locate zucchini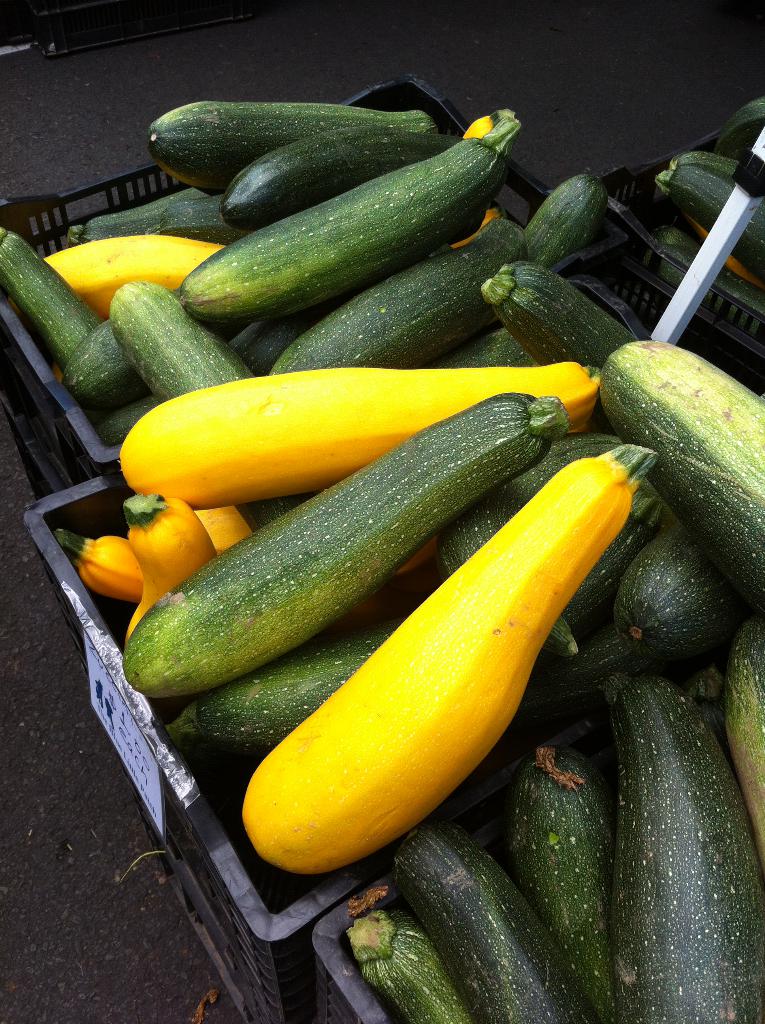
x1=172 y1=106 x2=520 y2=297
